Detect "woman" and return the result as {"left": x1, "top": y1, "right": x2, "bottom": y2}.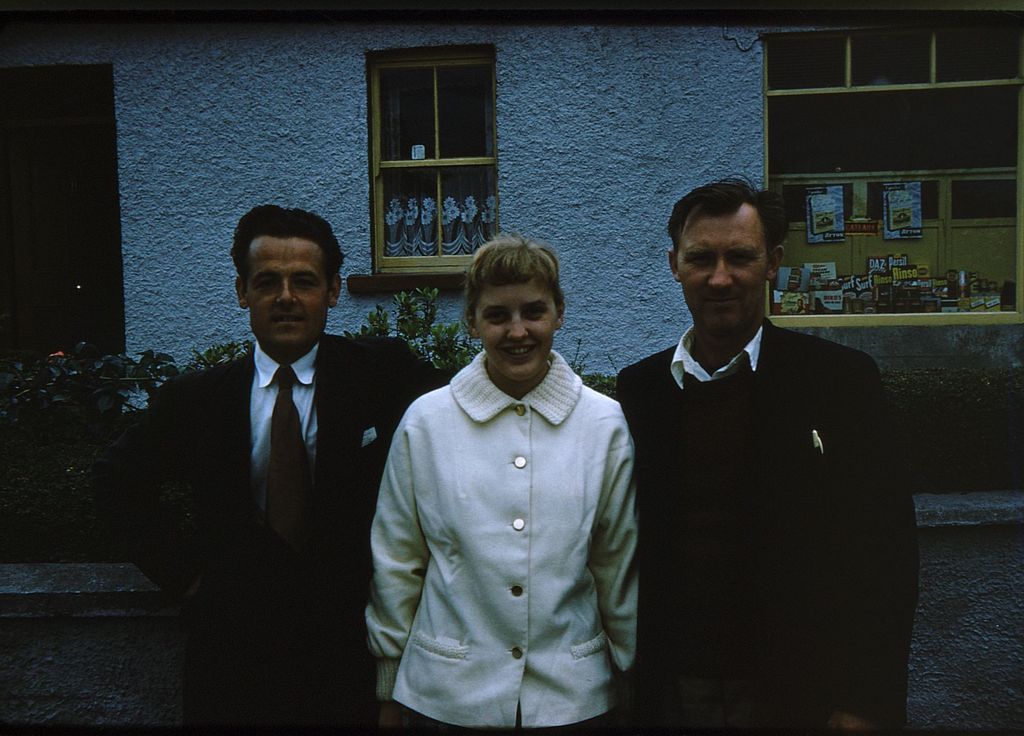
{"left": 363, "top": 251, "right": 659, "bottom": 735}.
